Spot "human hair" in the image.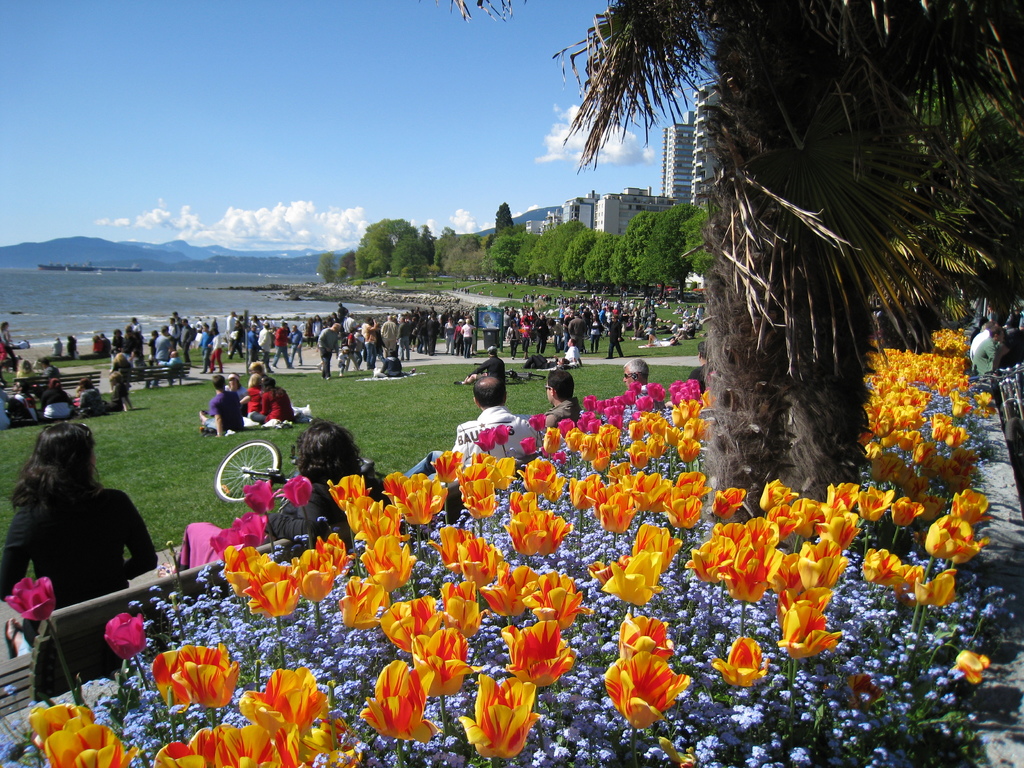
"human hair" found at bbox=(12, 423, 88, 553).
